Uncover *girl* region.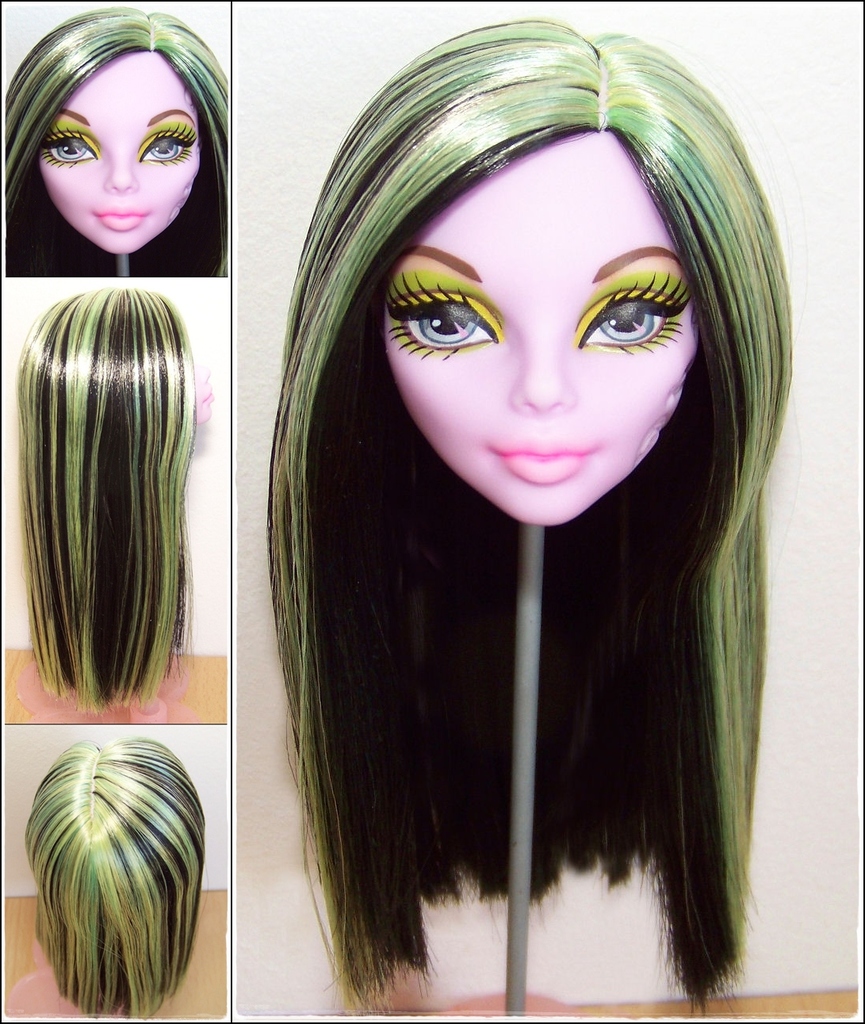
Uncovered: <bbox>268, 14, 794, 1023</bbox>.
